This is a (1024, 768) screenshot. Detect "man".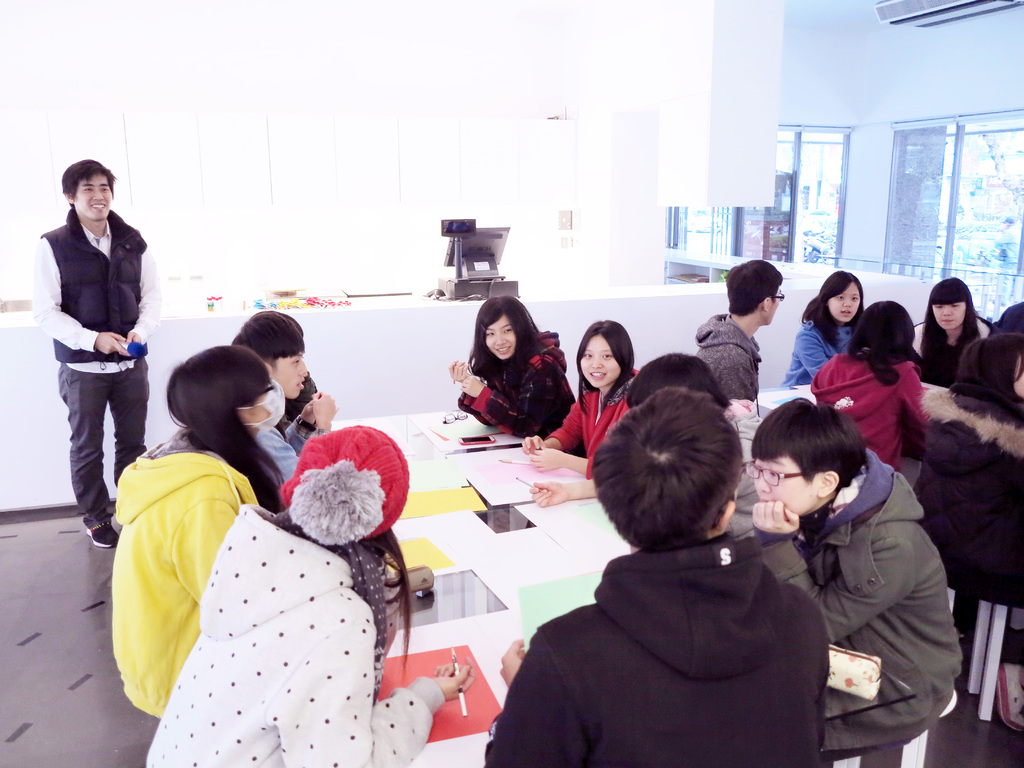
[left=480, top=385, right=832, bottom=767].
